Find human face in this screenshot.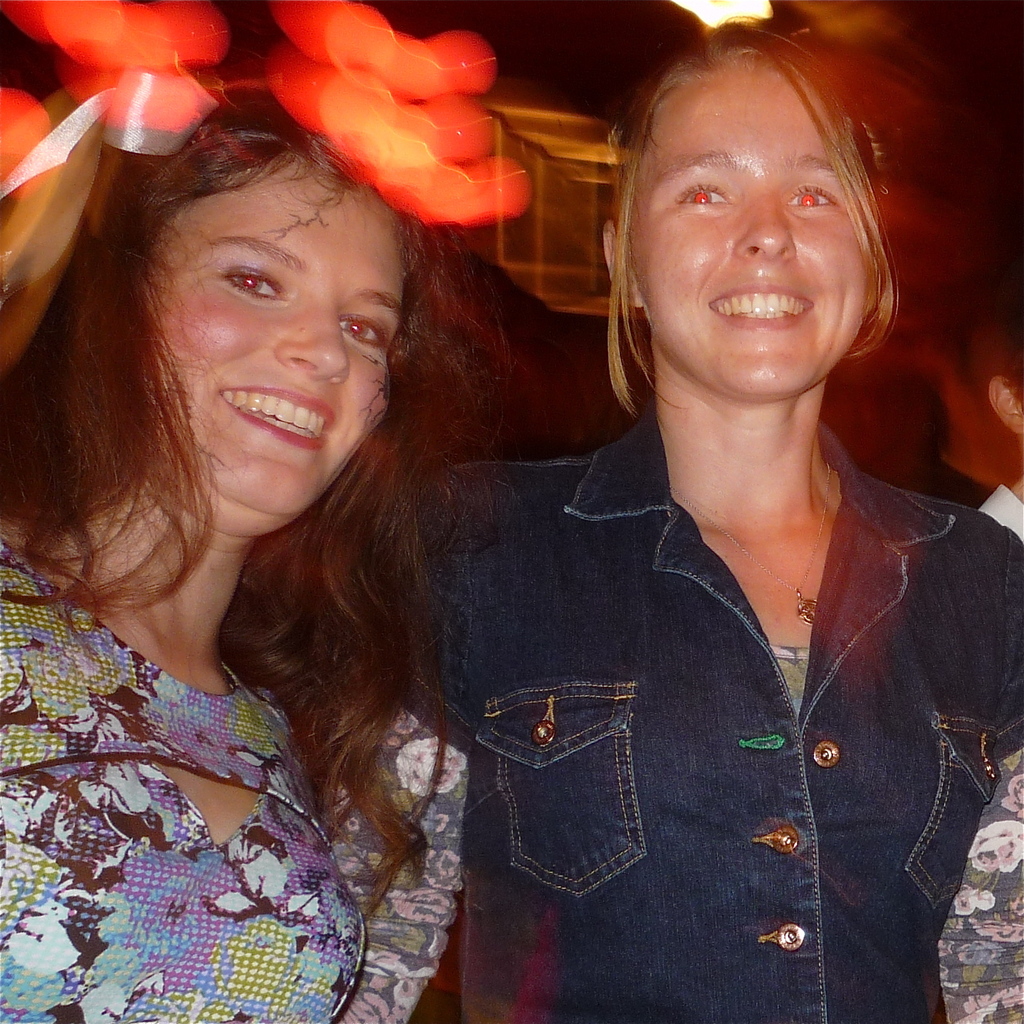
The bounding box for human face is bbox=(143, 167, 409, 510).
